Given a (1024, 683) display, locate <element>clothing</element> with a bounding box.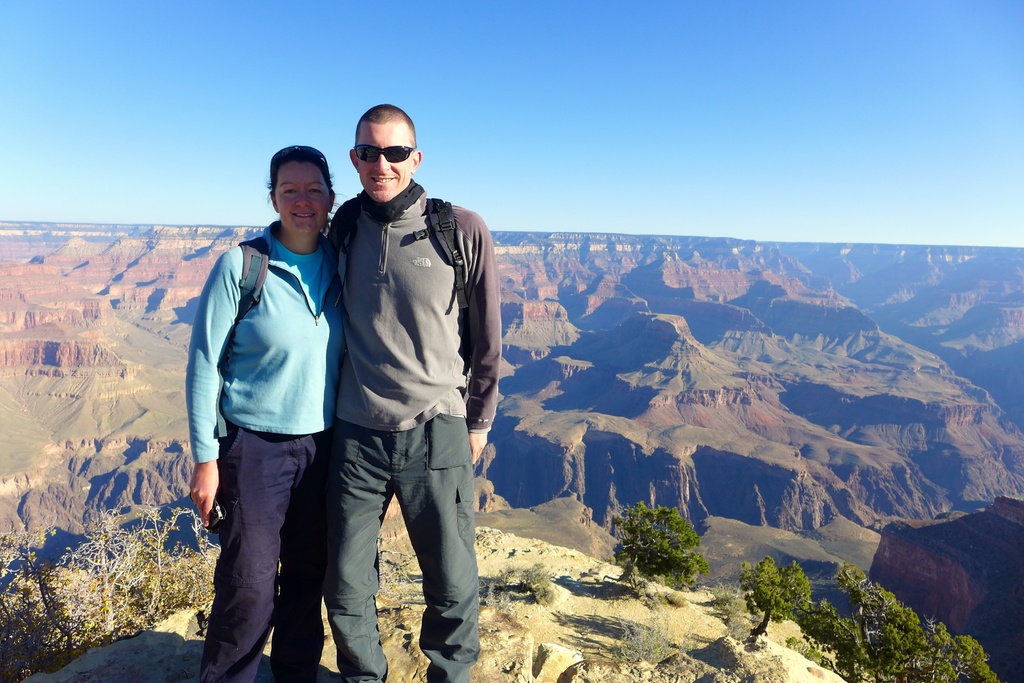
Located: bbox=[199, 419, 329, 679].
